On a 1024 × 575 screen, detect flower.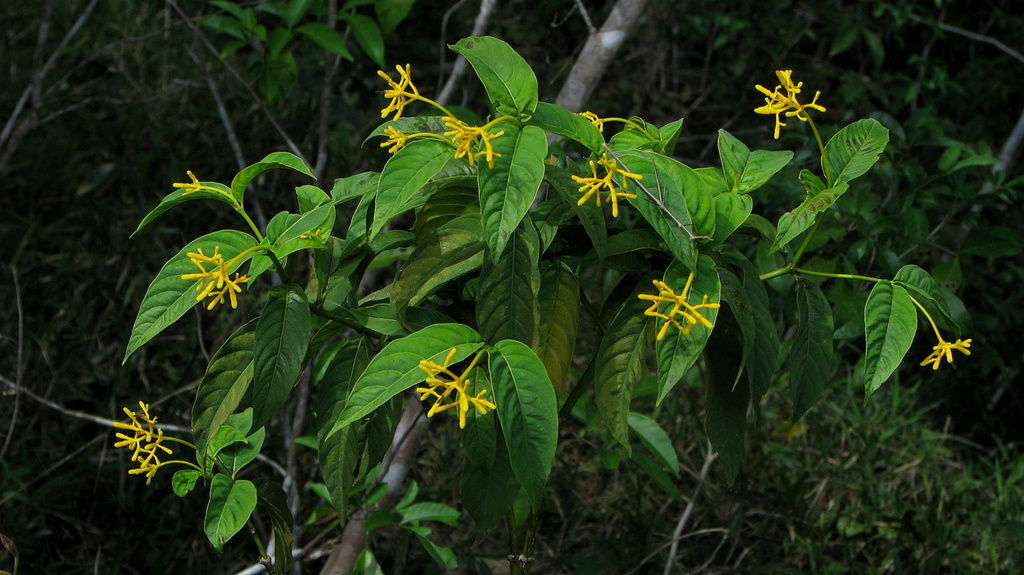
rect(120, 392, 170, 474).
